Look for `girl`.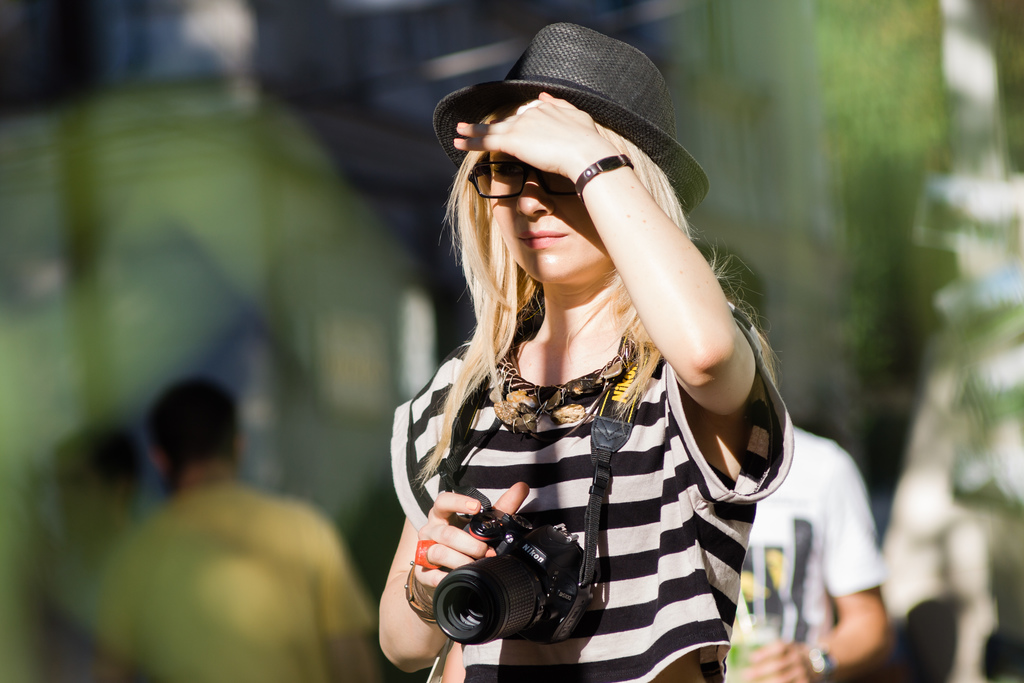
Found: detection(375, 18, 795, 682).
